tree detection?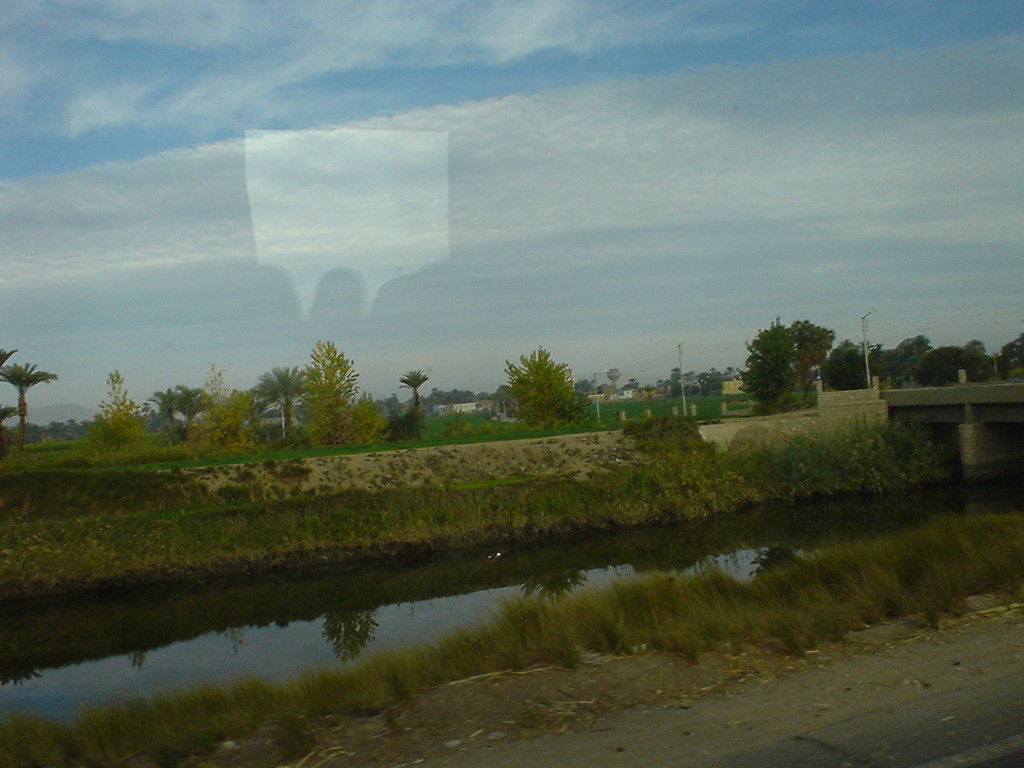
[left=497, top=346, right=577, bottom=430]
